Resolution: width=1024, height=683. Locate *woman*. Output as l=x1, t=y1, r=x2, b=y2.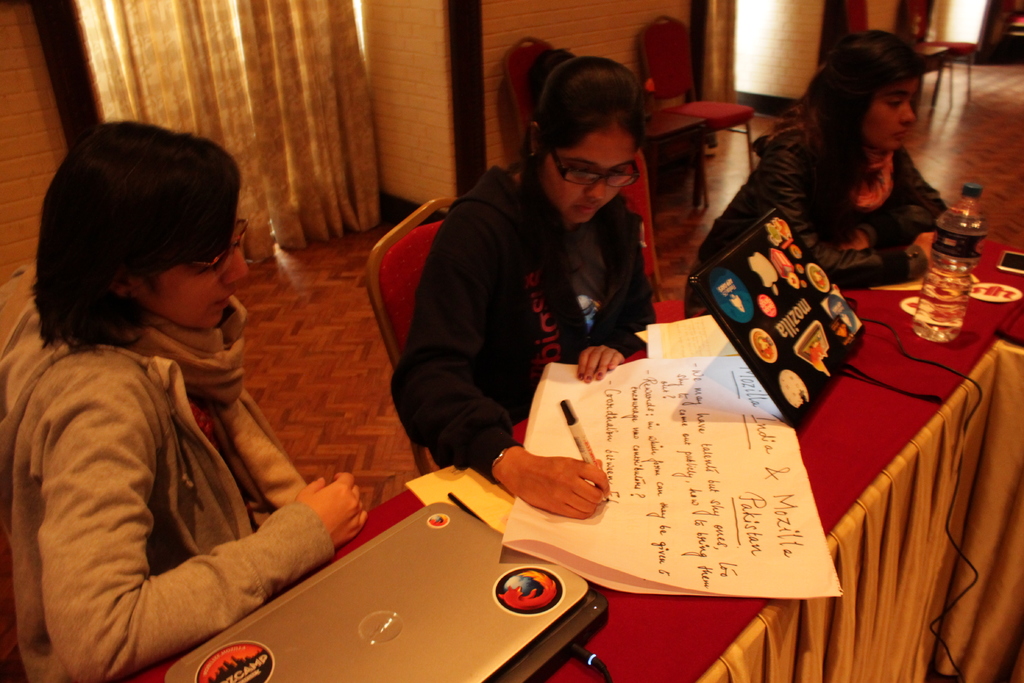
l=680, t=30, r=970, b=315.
